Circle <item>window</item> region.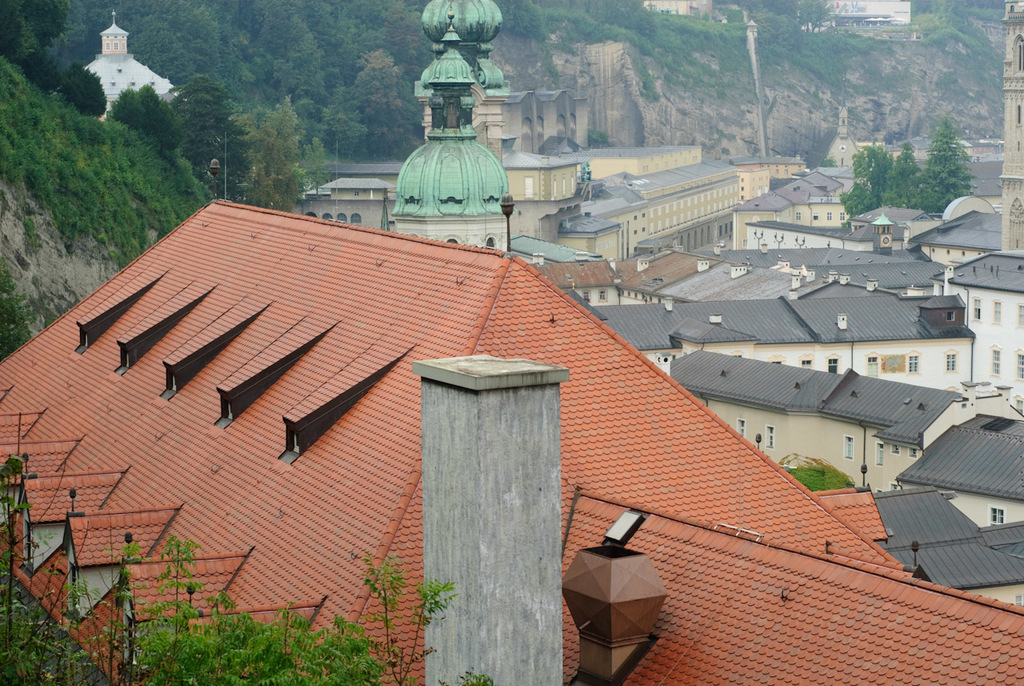
Region: [908,447,915,459].
